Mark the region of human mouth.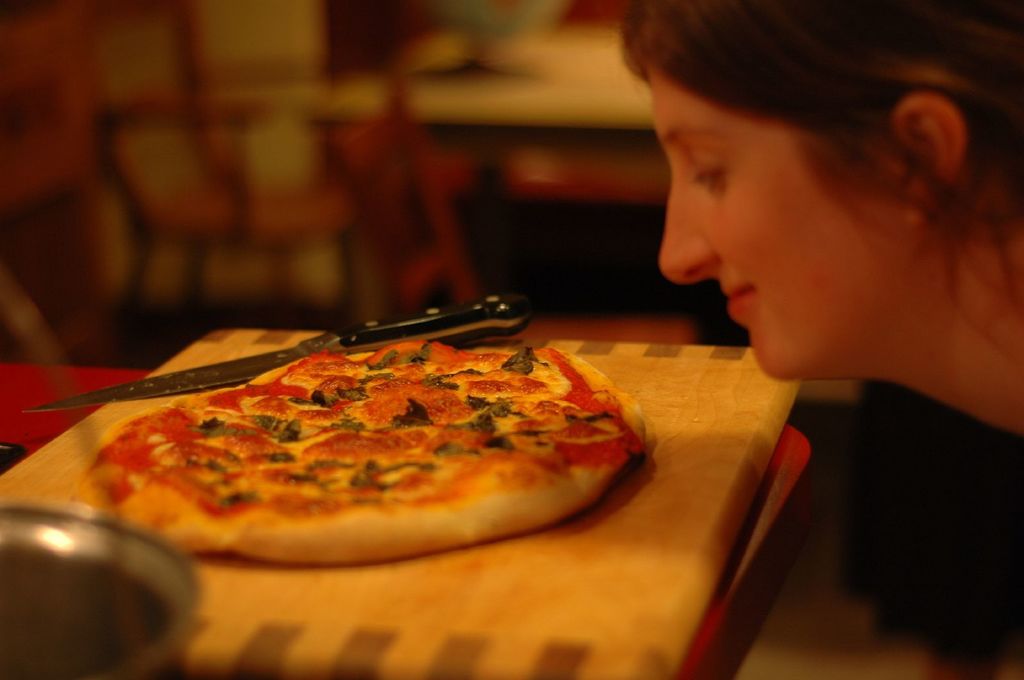
Region: left=723, top=285, right=753, bottom=315.
